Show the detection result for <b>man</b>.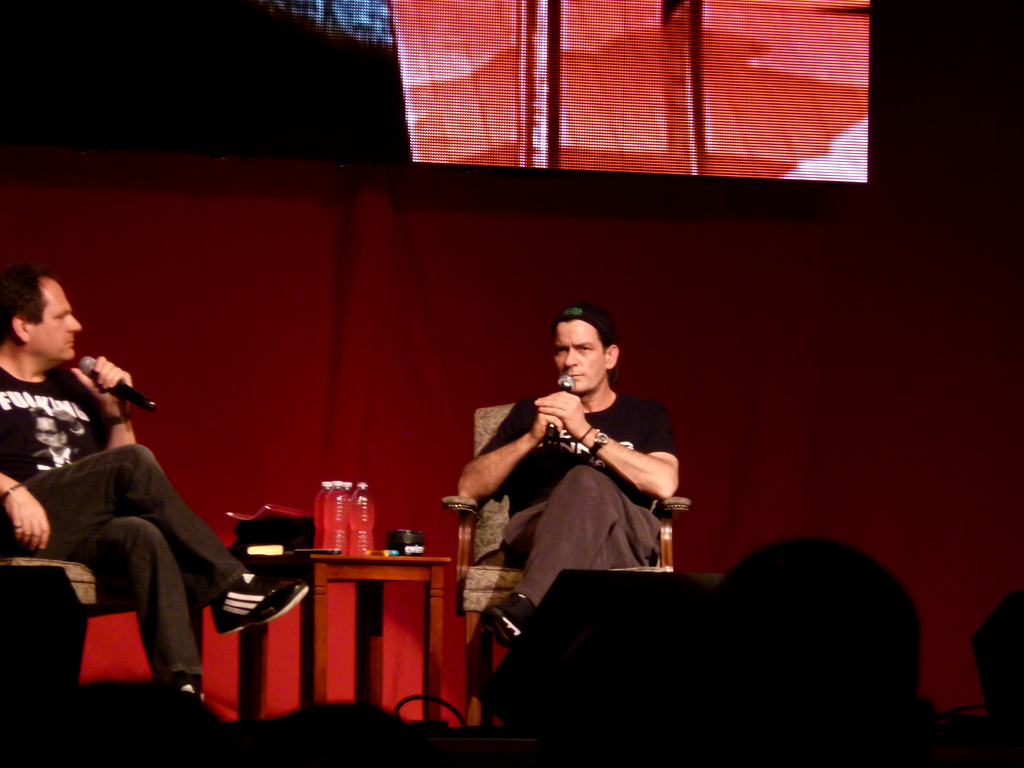
0/266/313/702.
